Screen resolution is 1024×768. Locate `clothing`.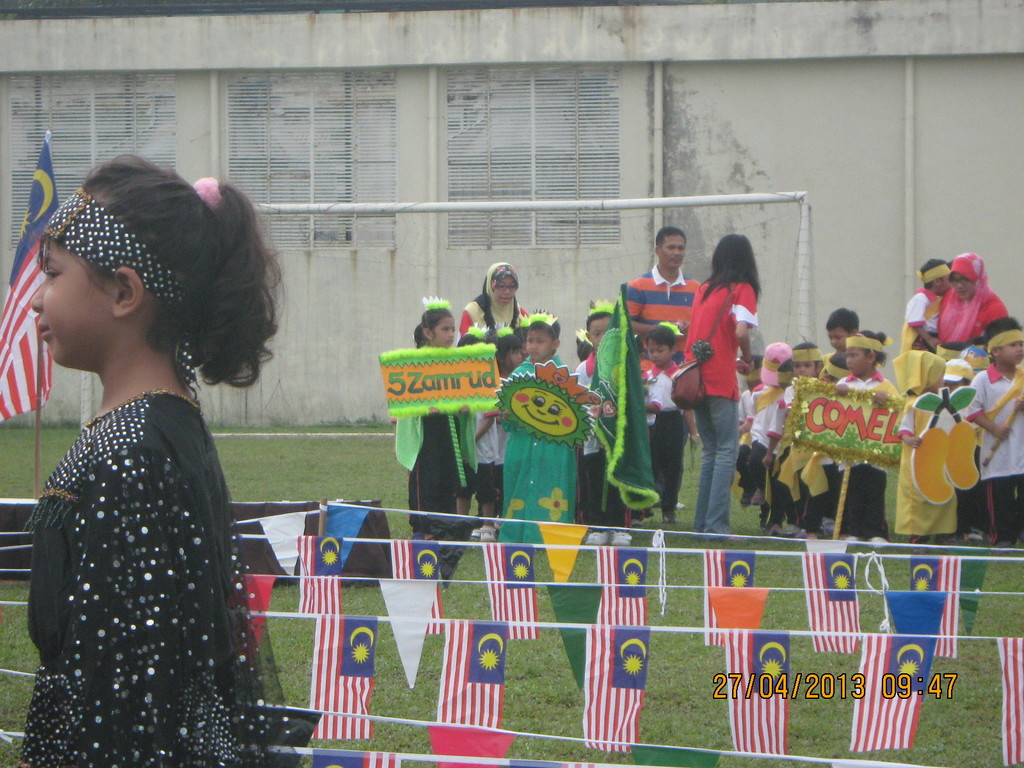
detection(901, 282, 945, 359).
